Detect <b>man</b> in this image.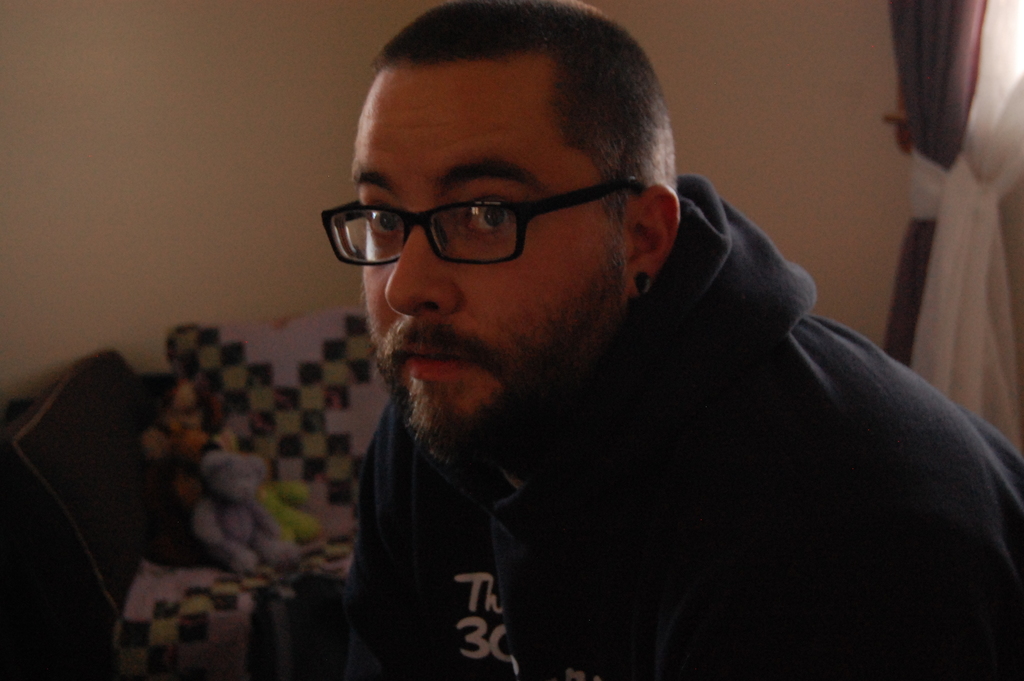
Detection: [left=218, top=11, right=1000, bottom=655].
